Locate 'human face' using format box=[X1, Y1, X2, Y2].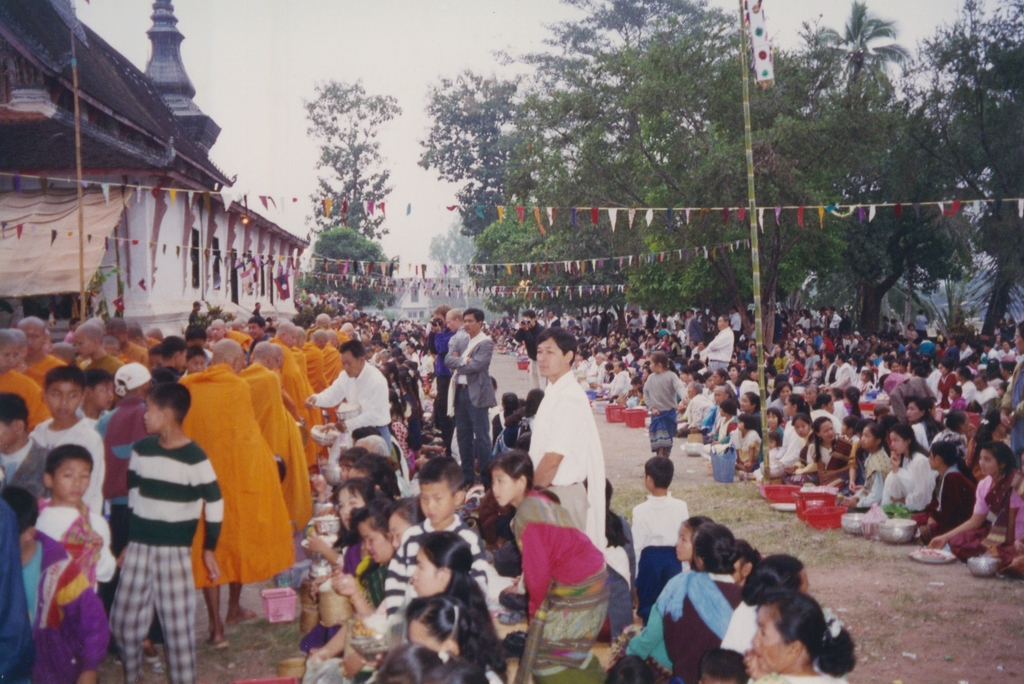
box=[462, 314, 479, 339].
